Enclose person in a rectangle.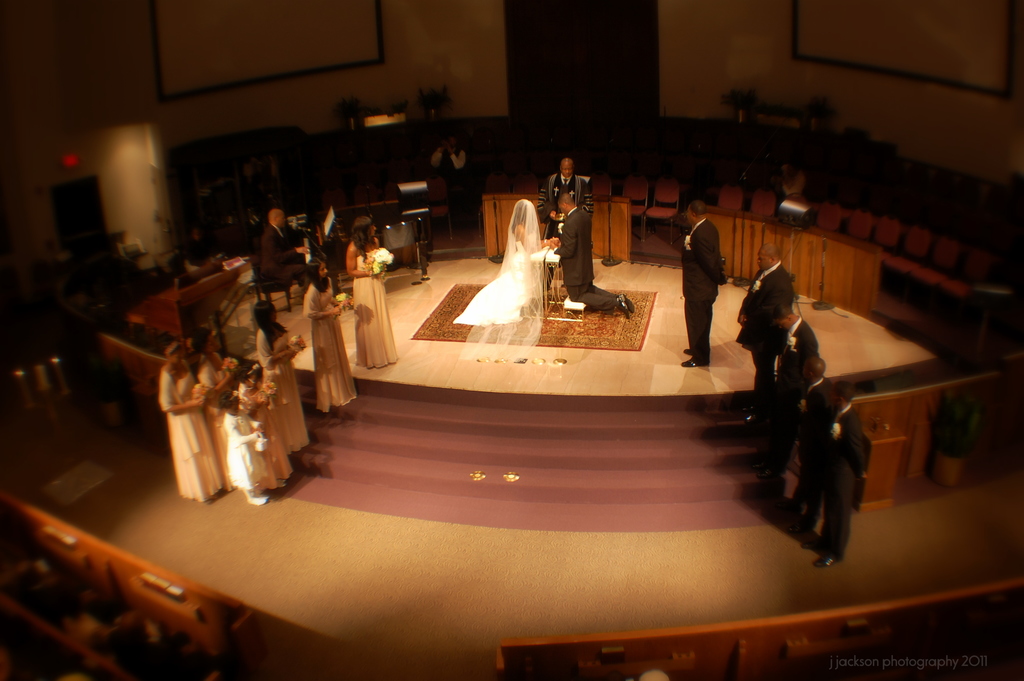
left=235, top=357, right=297, bottom=491.
